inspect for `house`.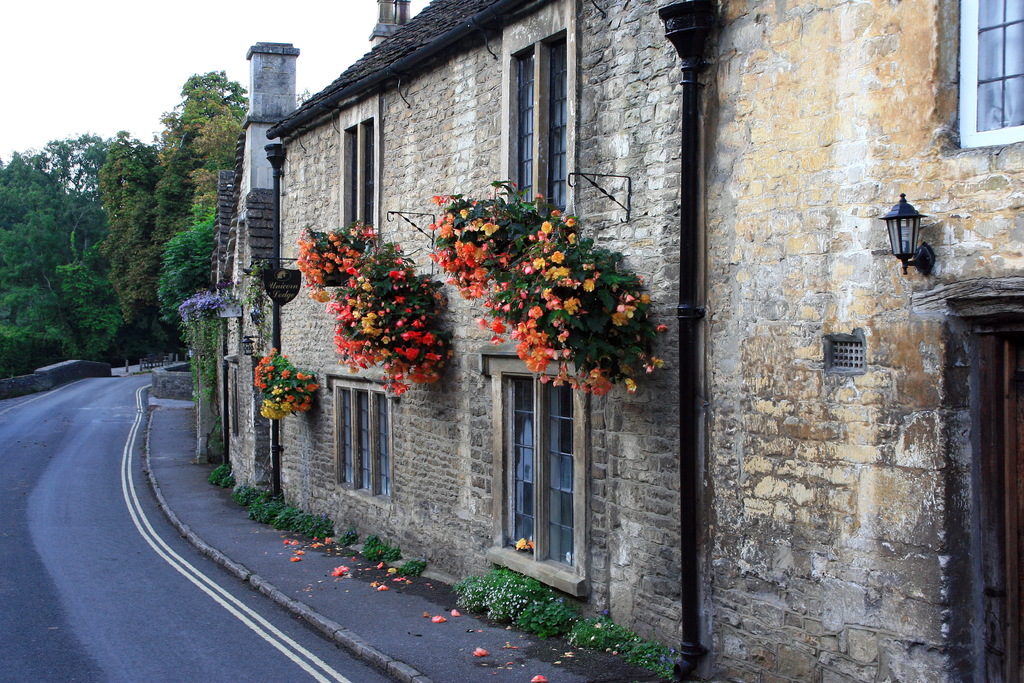
Inspection: [233,64,294,509].
